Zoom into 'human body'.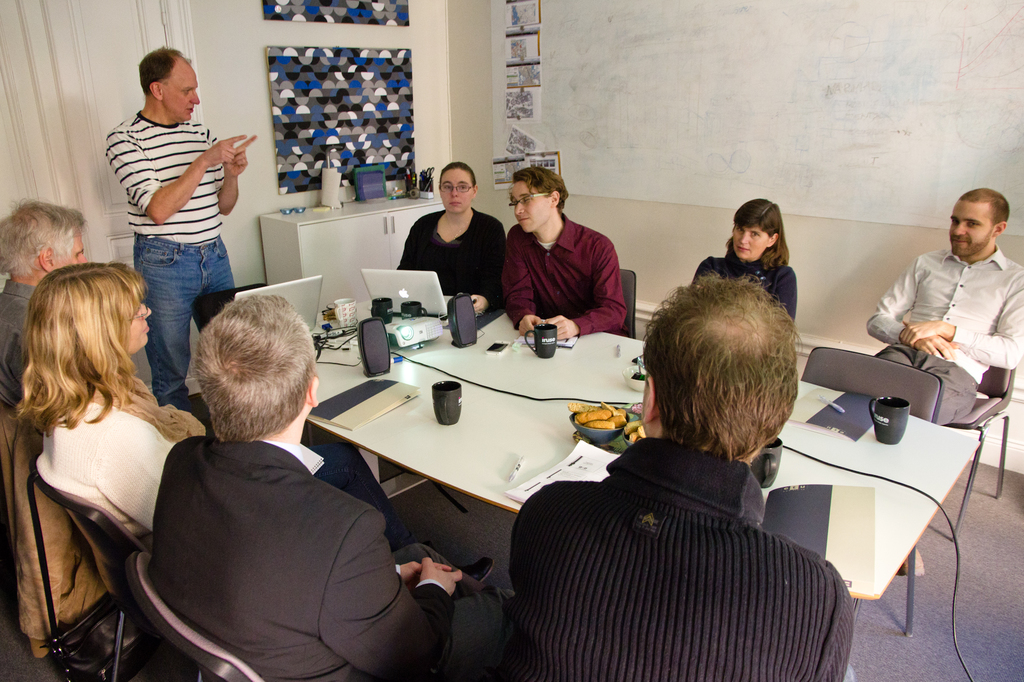
Zoom target: <region>505, 448, 858, 681</region>.
